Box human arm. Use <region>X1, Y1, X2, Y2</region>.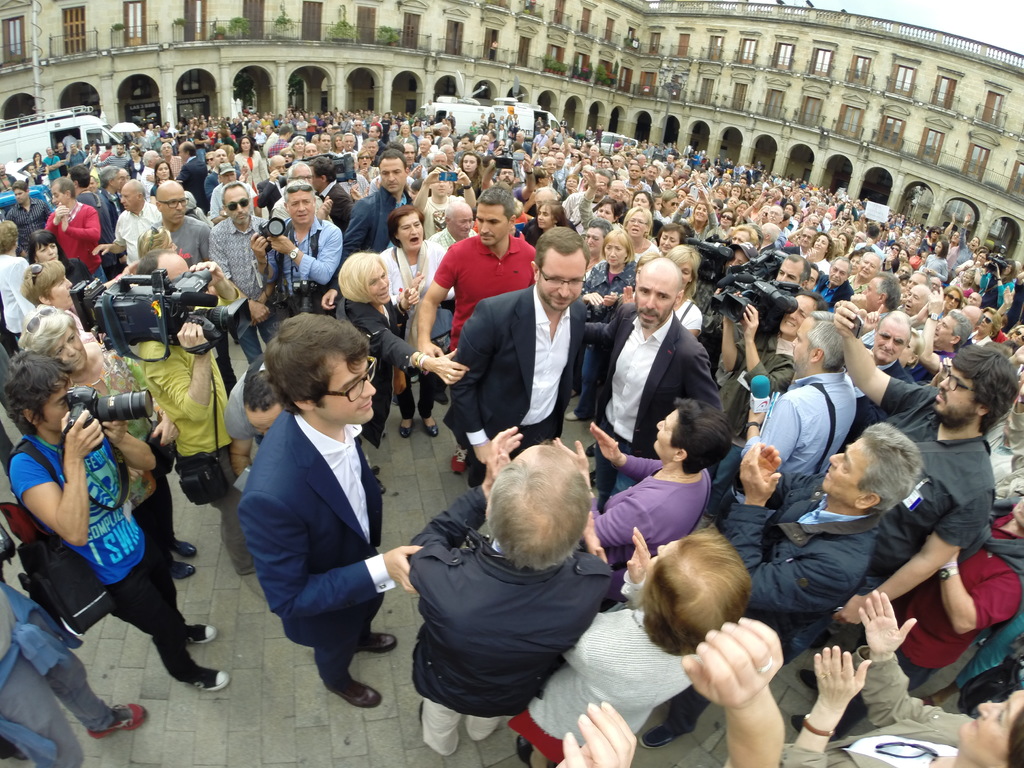
<region>479, 147, 499, 199</region>.
